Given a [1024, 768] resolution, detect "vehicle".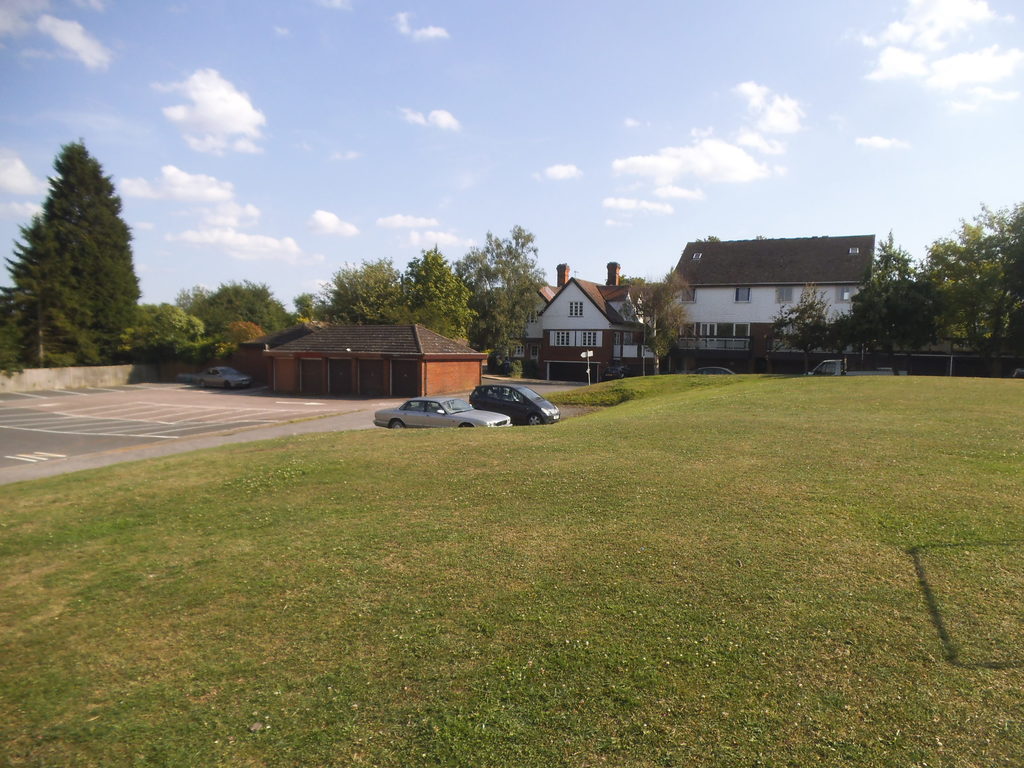
[left=604, top=361, right=629, bottom=381].
